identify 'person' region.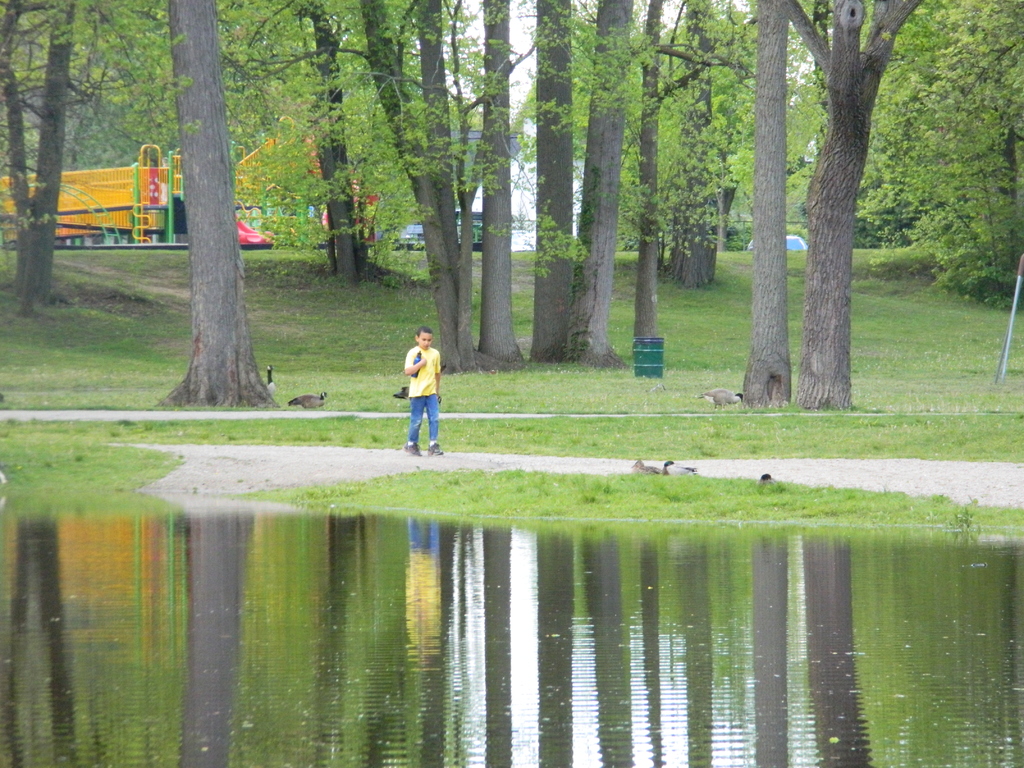
Region: l=392, t=321, r=449, b=456.
